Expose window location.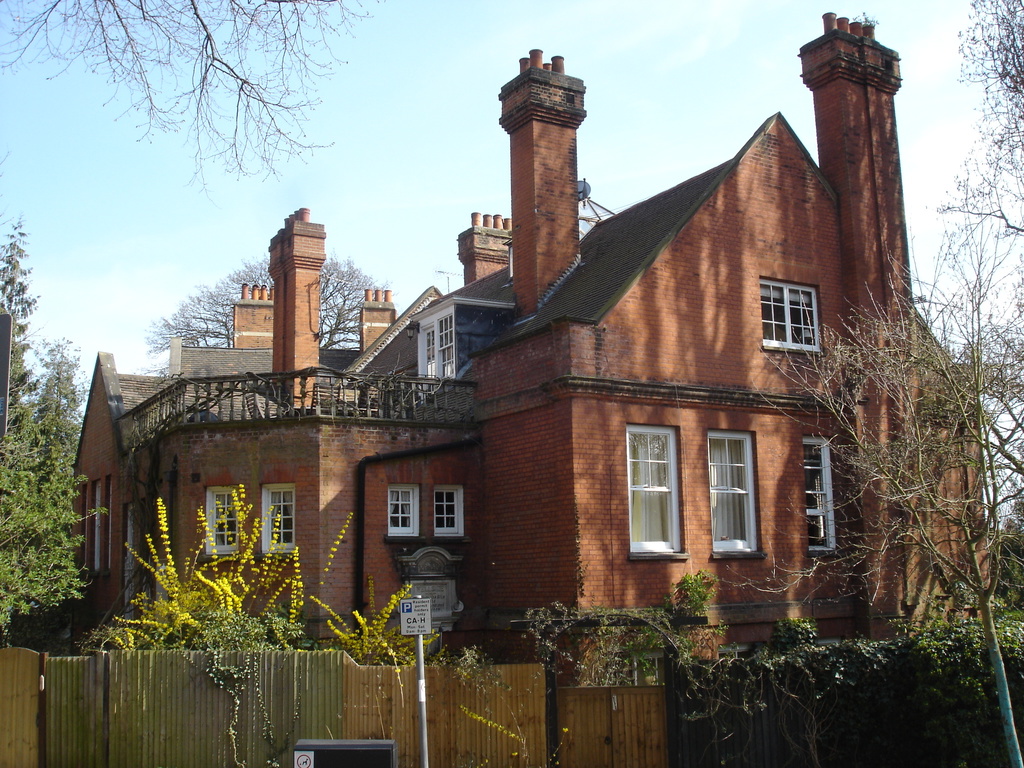
Exposed at bbox(436, 308, 456, 383).
